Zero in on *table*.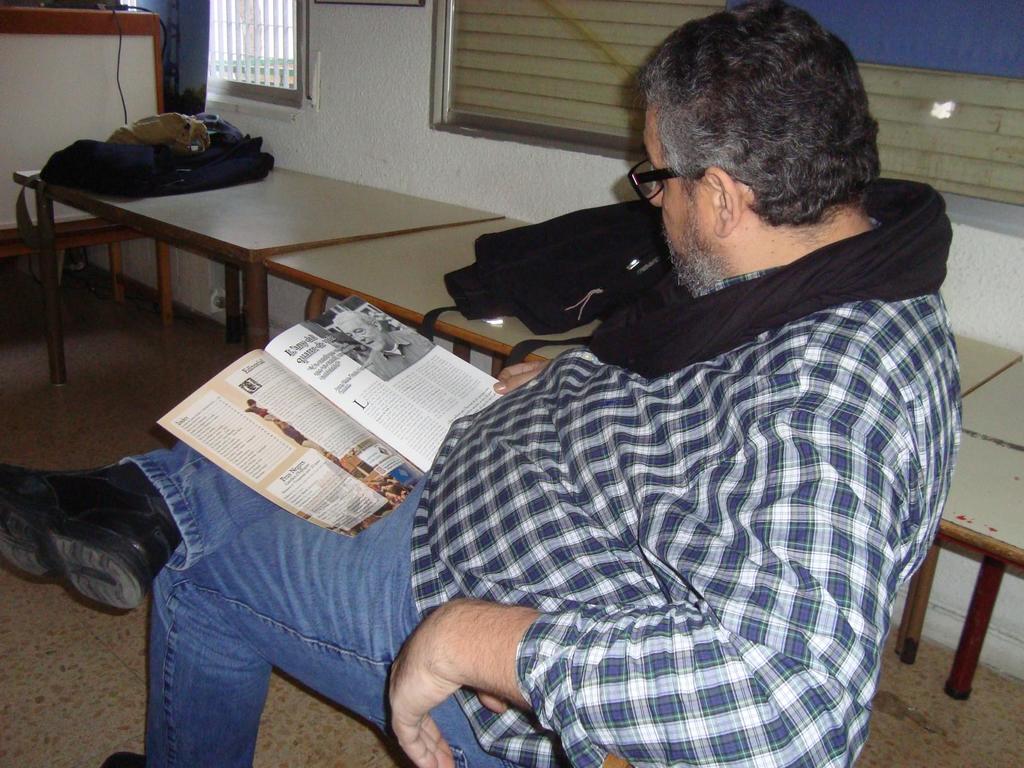
Zeroed in: rect(0, 130, 532, 385).
